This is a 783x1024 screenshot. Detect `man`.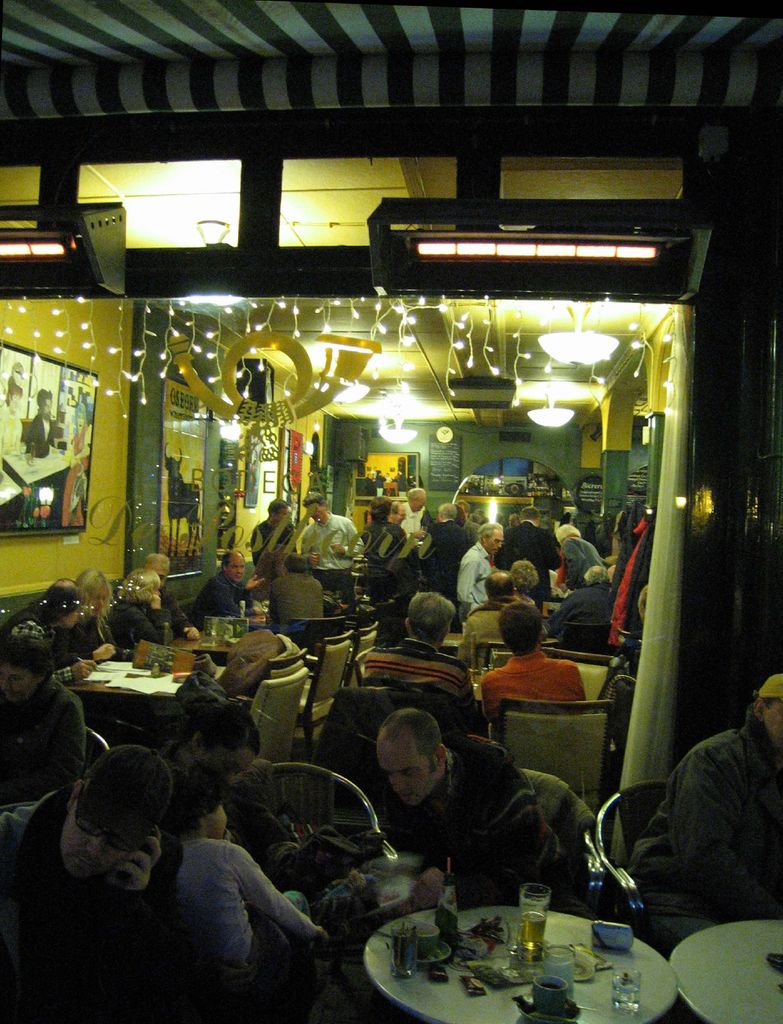
[left=401, top=487, right=433, bottom=547].
